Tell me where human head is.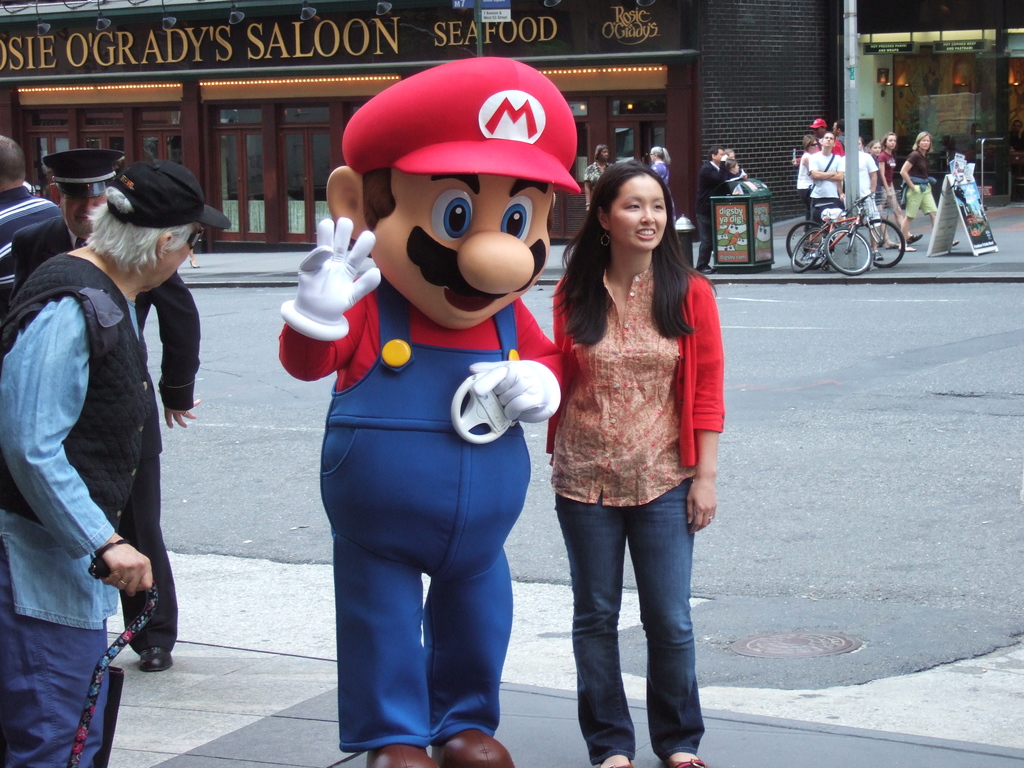
human head is at [710,148,723,164].
